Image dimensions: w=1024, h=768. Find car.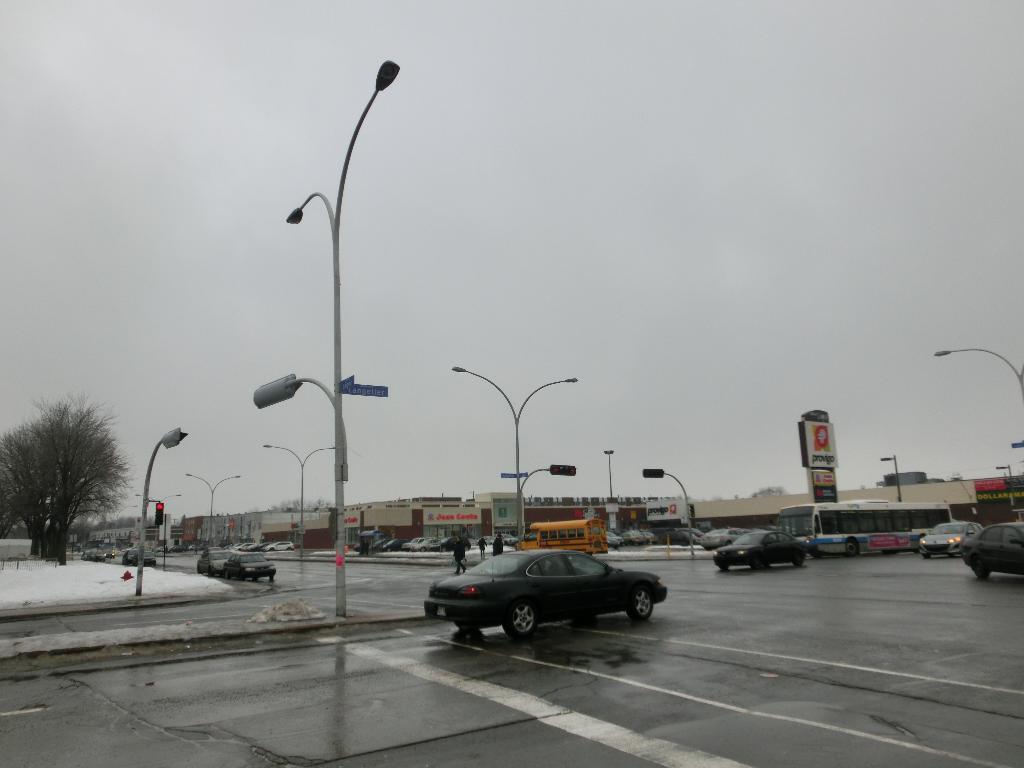
crop(425, 548, 666, 637).
